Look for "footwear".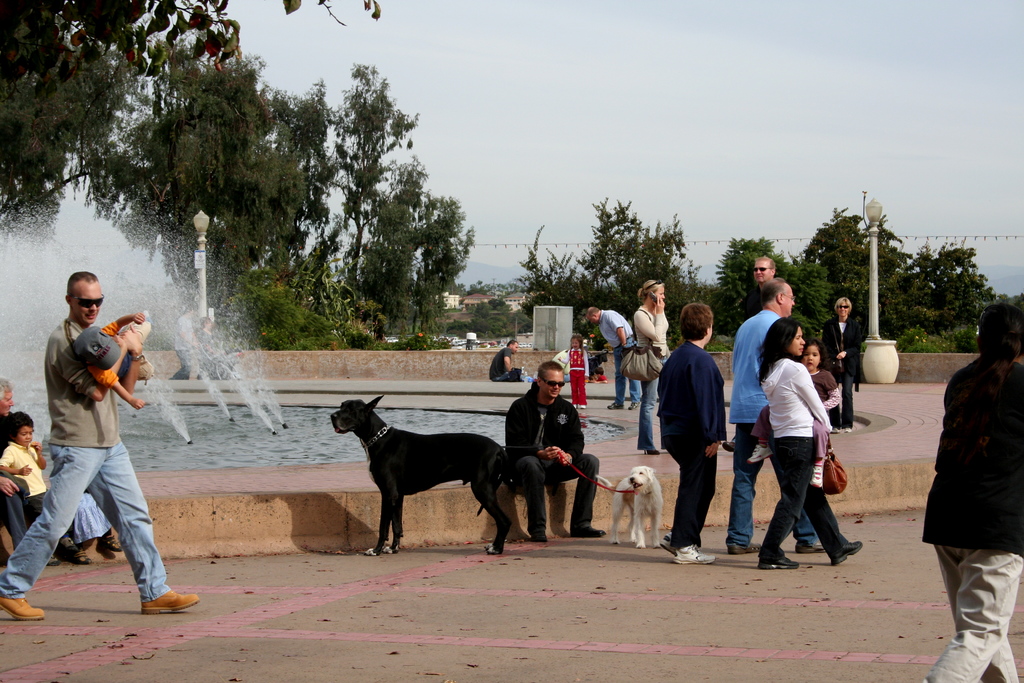
Found: box(606, 402, 623, 411).
